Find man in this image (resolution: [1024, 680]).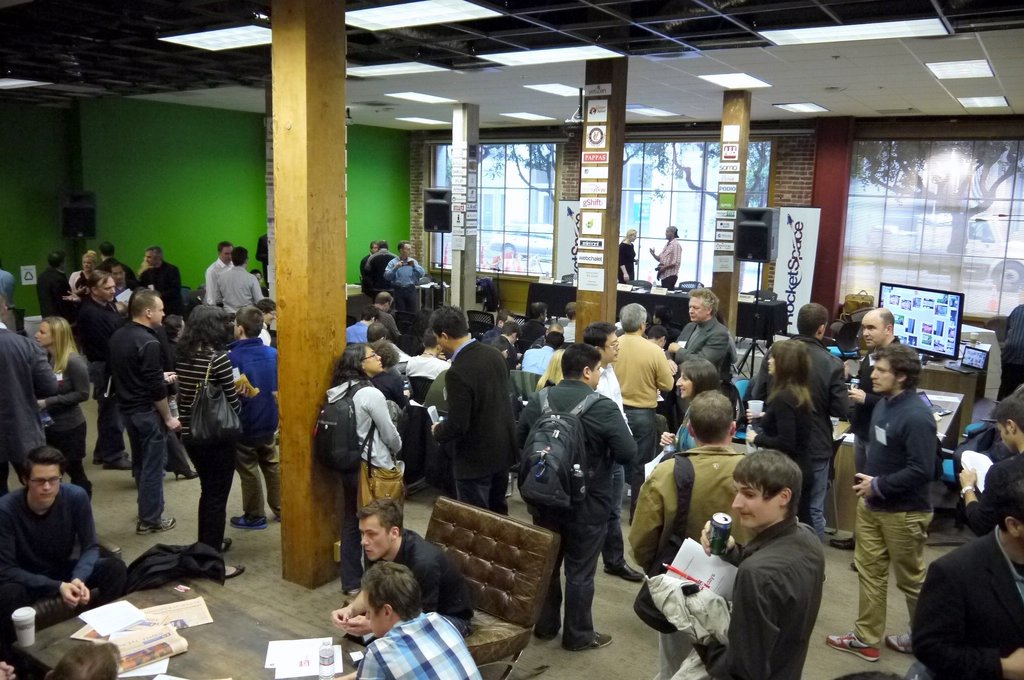
[left=358, top=242, right=383, bottom=279].
